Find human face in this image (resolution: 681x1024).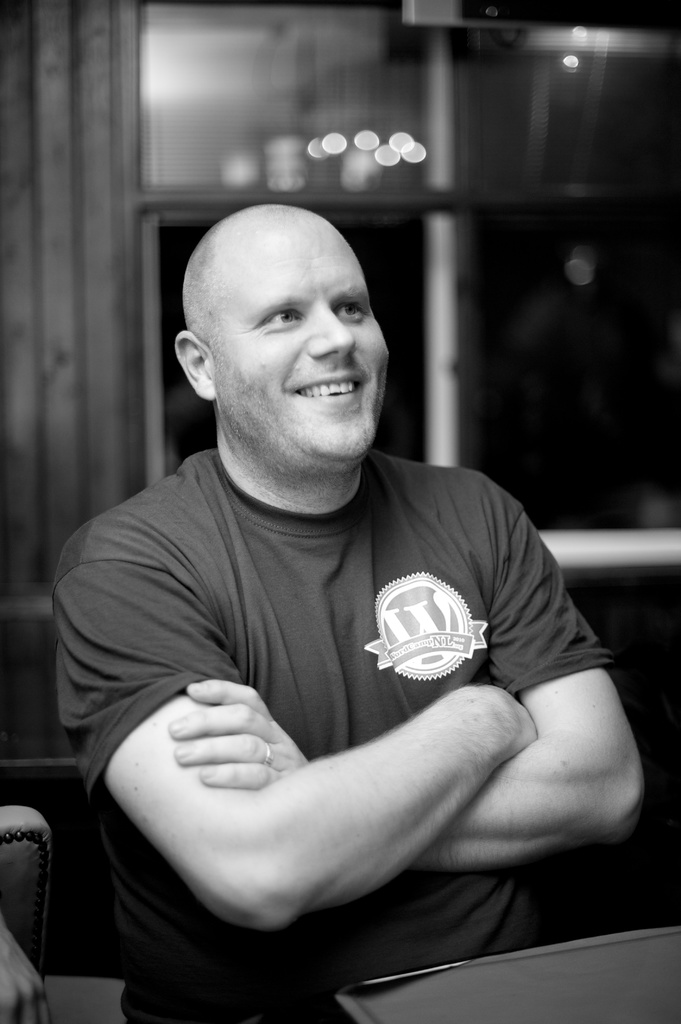
199 227 383 479.
